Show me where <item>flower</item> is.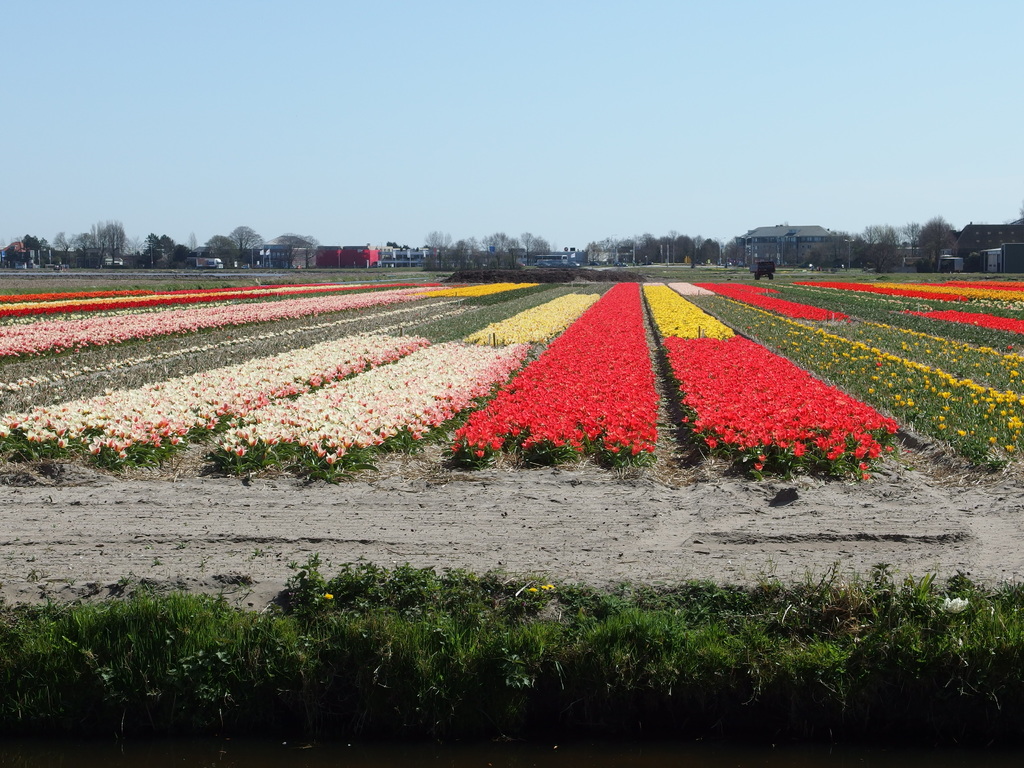
<item>flower</item> is at 527,586,537,593.
